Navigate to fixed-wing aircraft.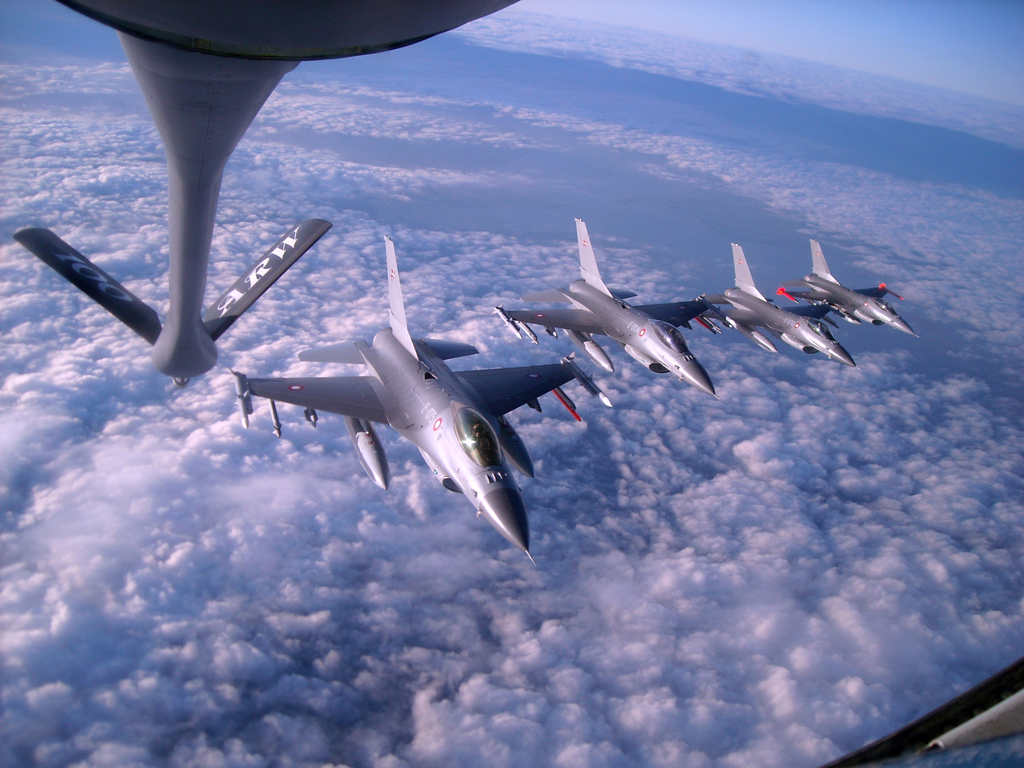
Navigation target: (x1=682, y1=239, x2=856, y2=367).
